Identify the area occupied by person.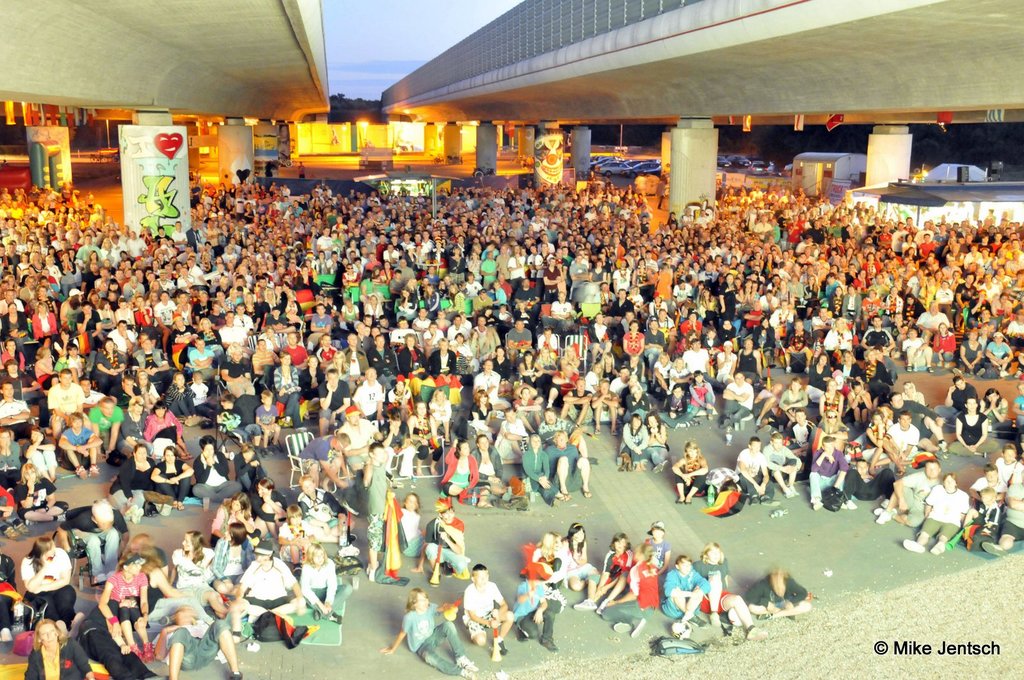
Area: l=785, t=319, r=812, b=368.
